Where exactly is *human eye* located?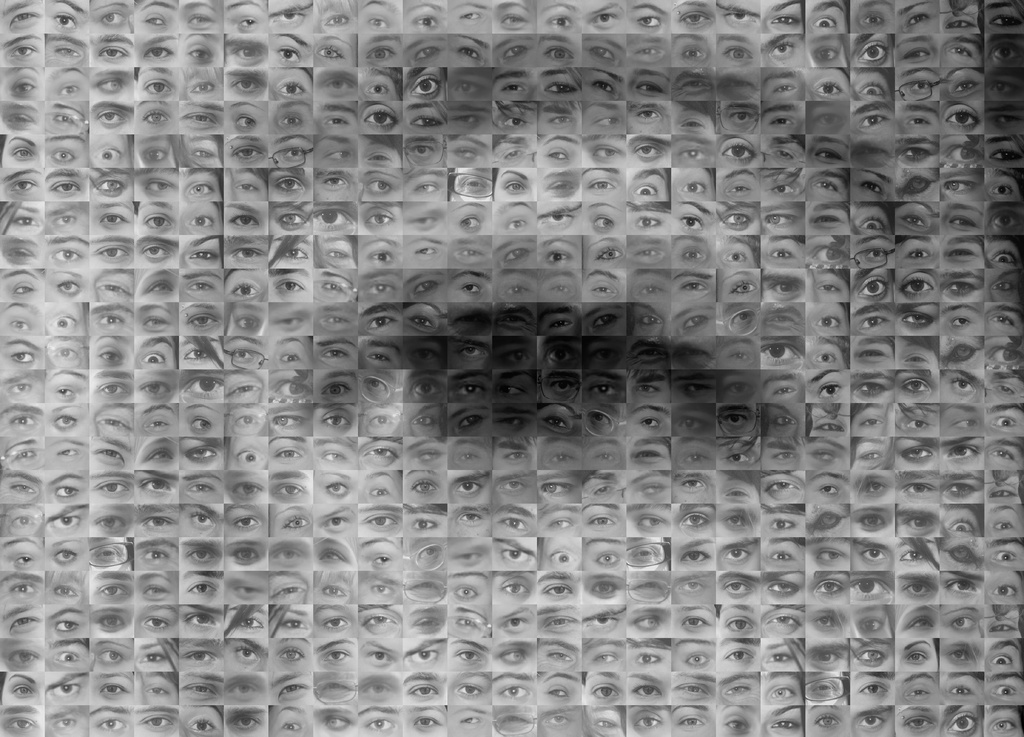
Its bounding box is [635, 381, 662, 395].
